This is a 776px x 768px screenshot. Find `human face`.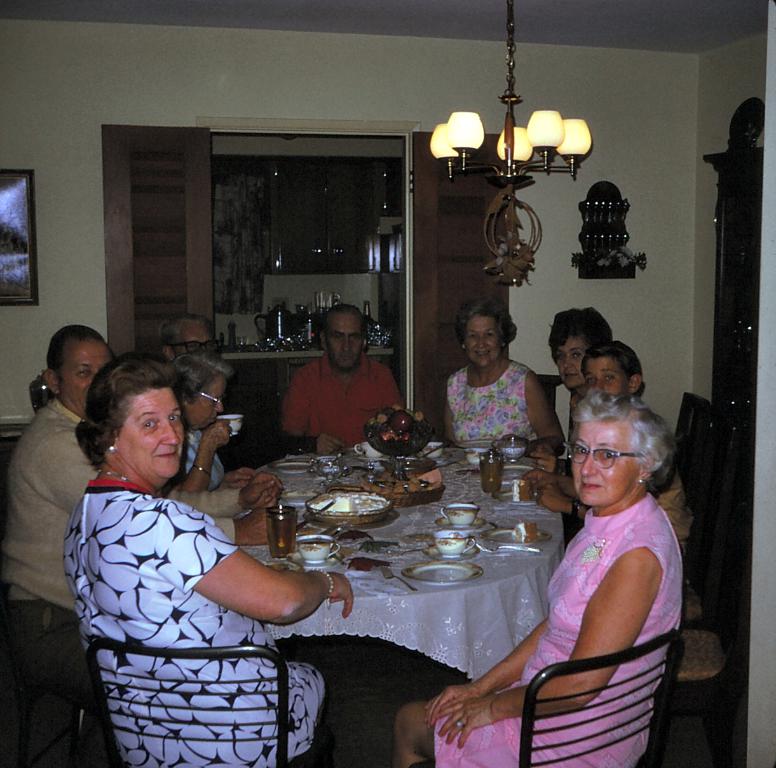
Bounding box: Rect(580, 359, 627, 400).
